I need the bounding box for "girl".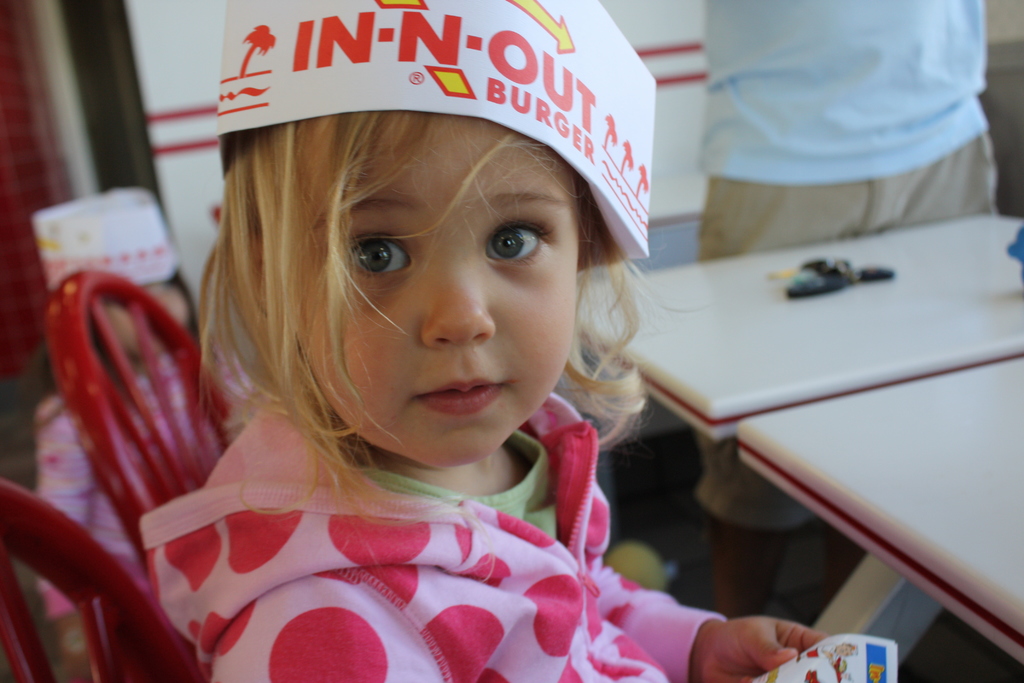
Here it is: <bbox>137, 0, 823, 681</bbox>.
